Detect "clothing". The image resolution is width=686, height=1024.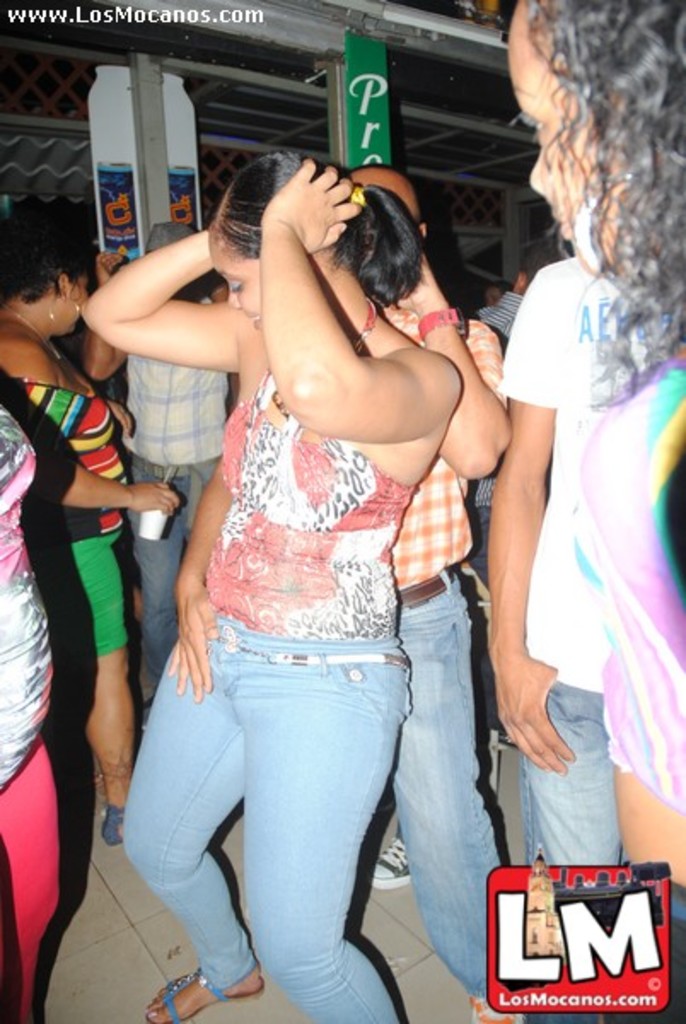
x1=500 y1=246 x2=648 y2=870.
